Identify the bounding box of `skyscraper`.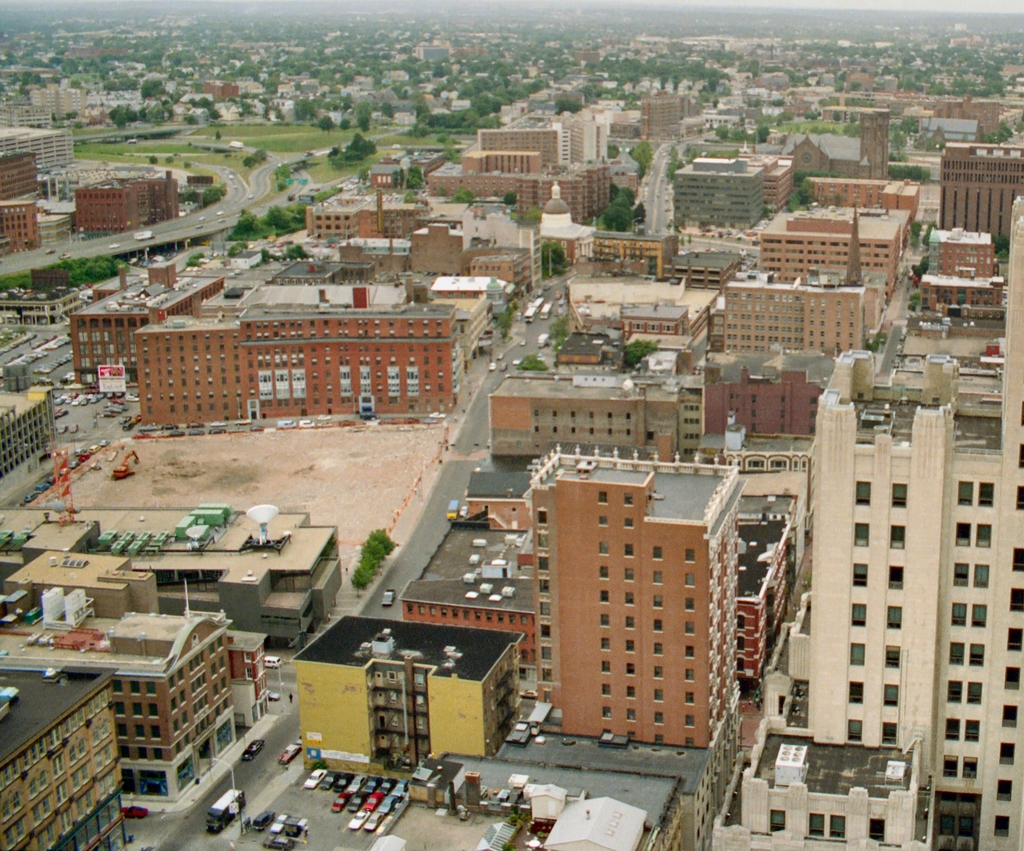
pyautogui.locateOnScreen(804, 173, 919, 242).
